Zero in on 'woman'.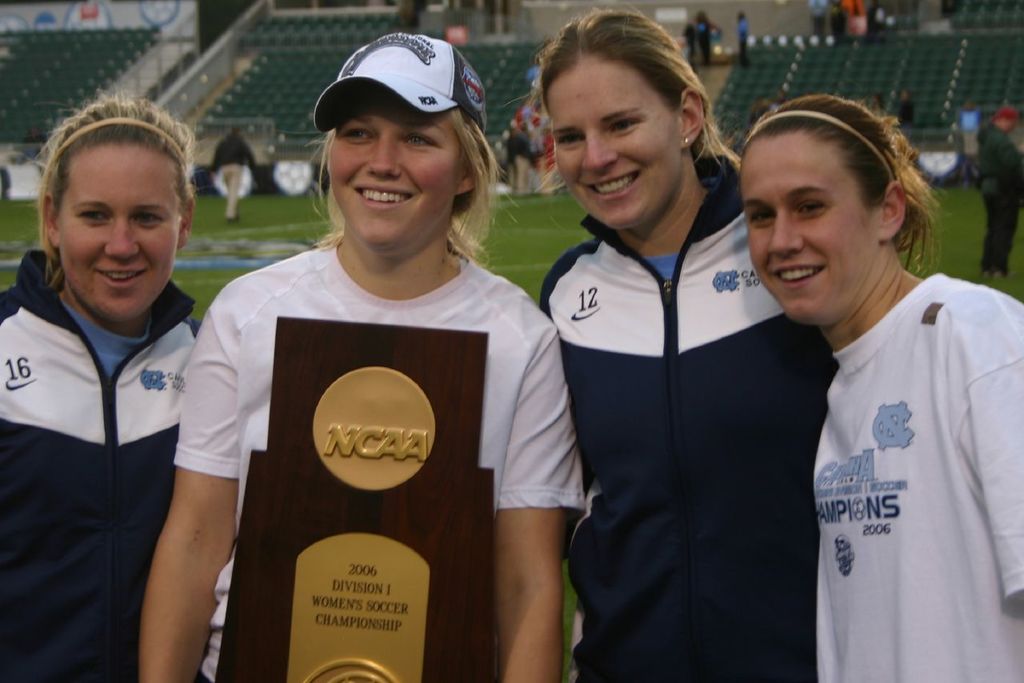
Zeroed in: 522,9,813,681.
